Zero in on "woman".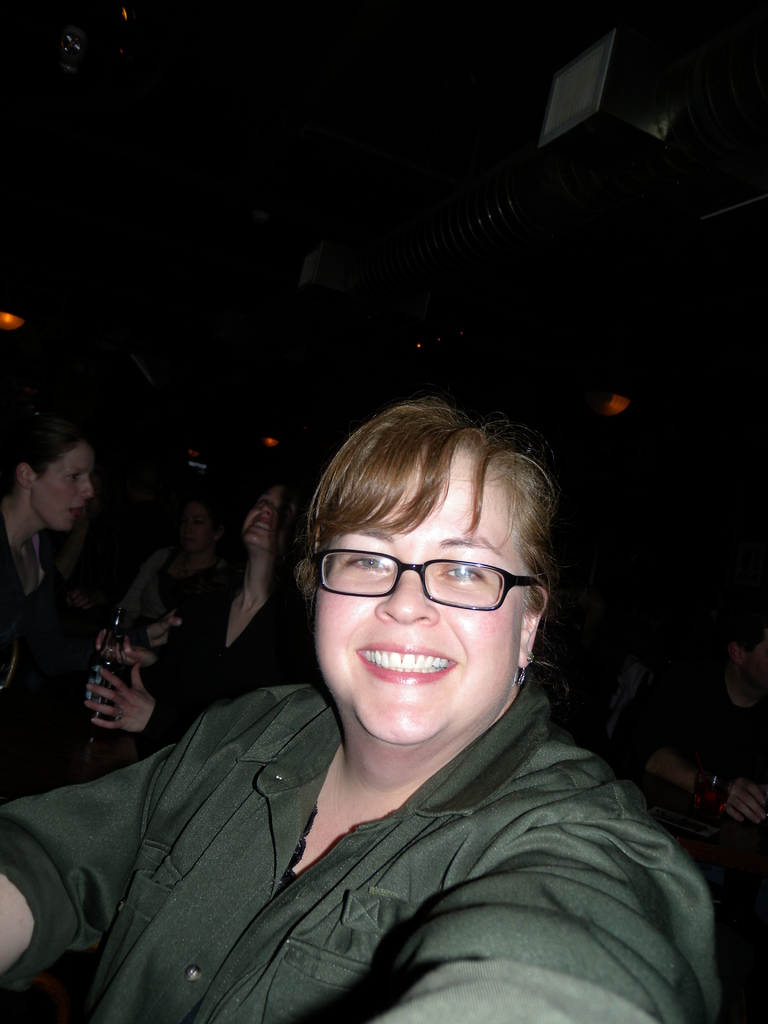
Zeroed in: bbox=(81, 475, 317, 751).
